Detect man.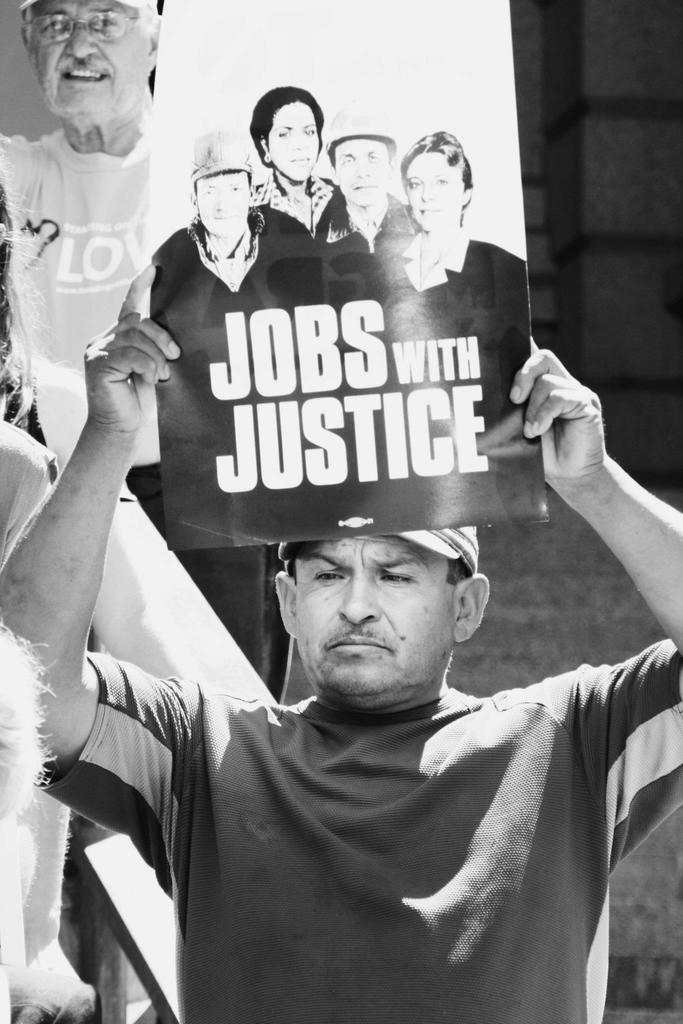
Detected at left=0, top=0, right=262, bottom=669.
